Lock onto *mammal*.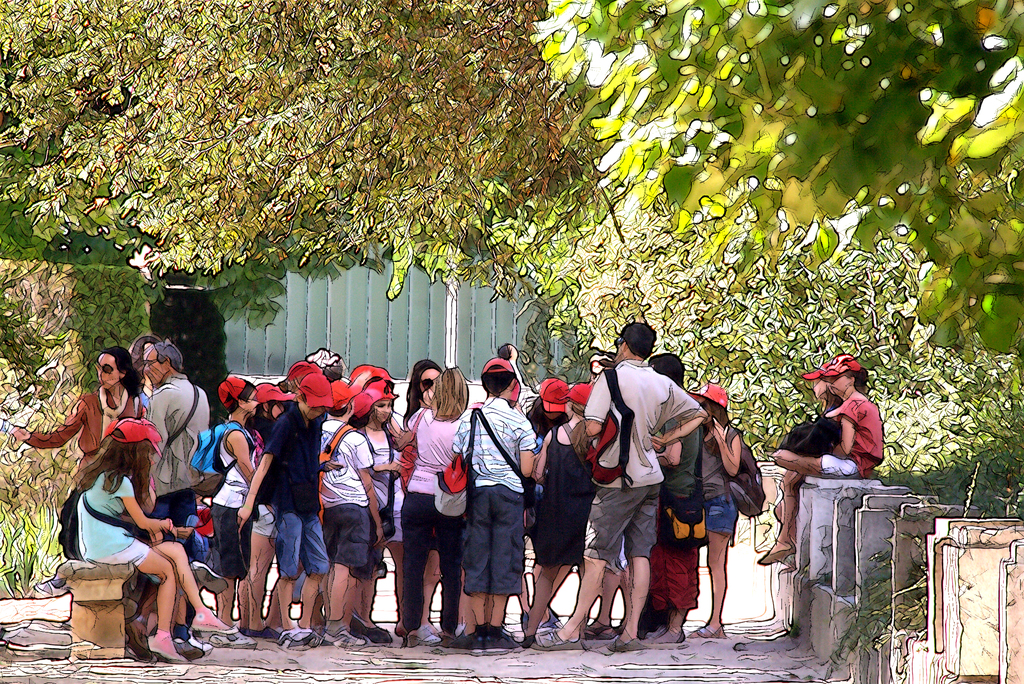
Locked: box=[524, 383, 588, 651].
